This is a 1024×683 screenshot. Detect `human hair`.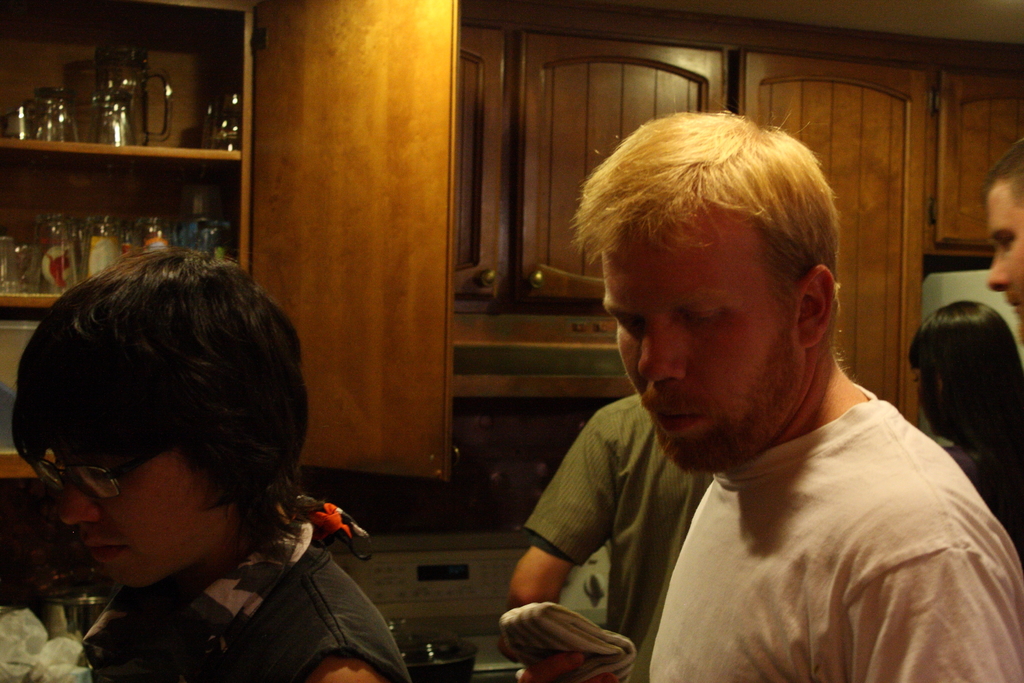
564/95/840/348.
